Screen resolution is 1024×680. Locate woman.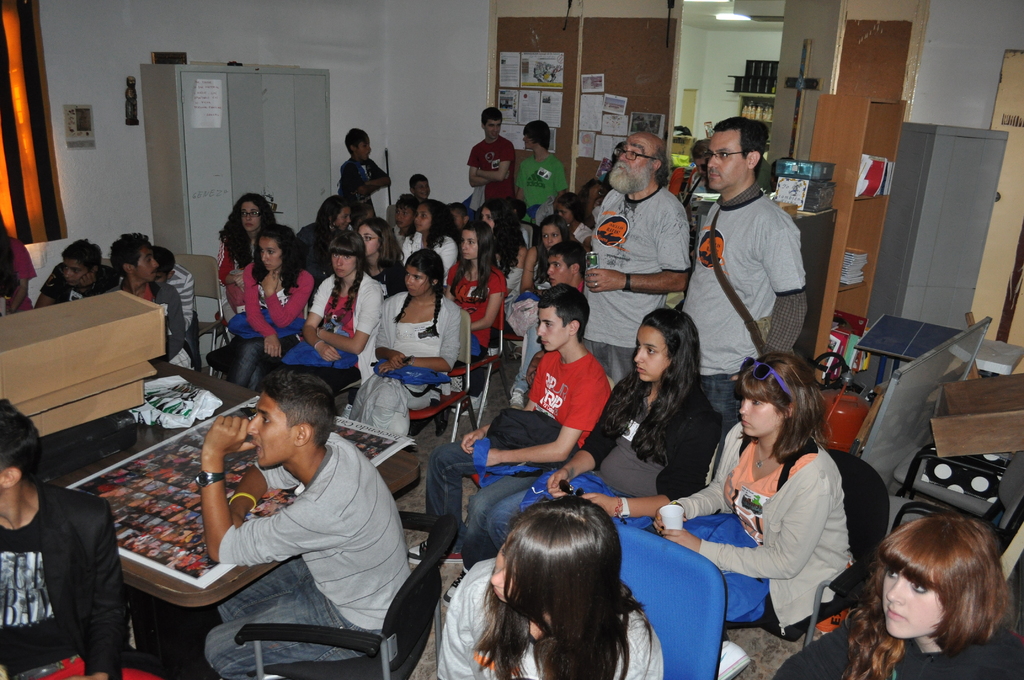
450, 198, 472, 230.
